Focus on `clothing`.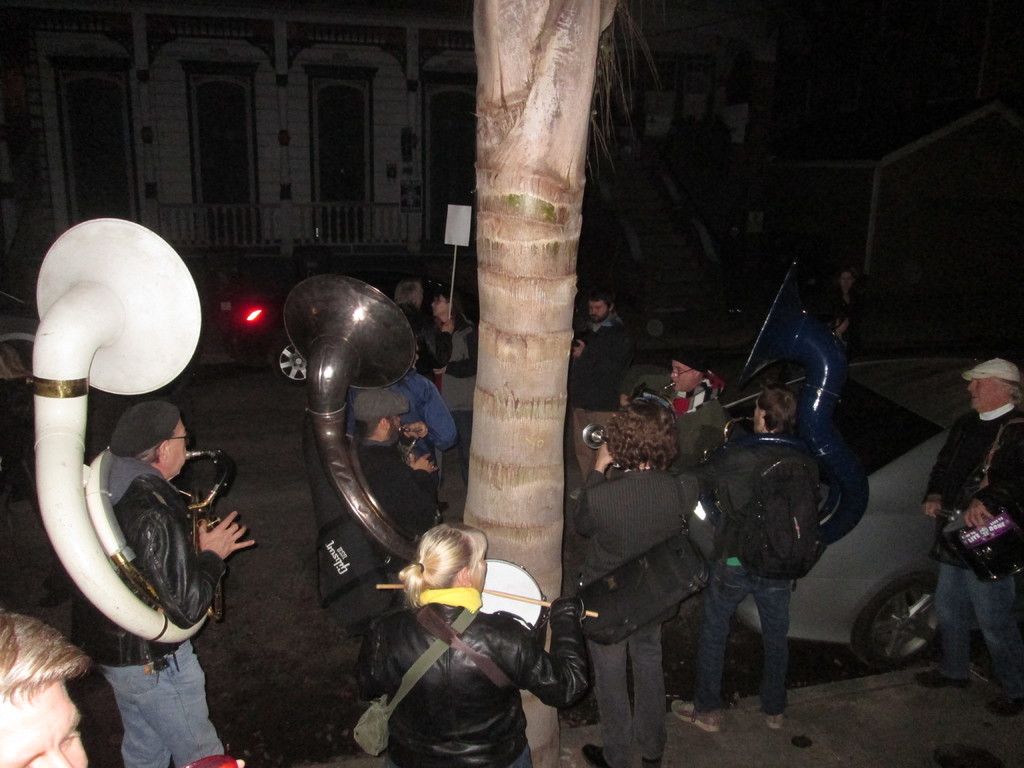
Focused at {"left": 415, "top": 318, "right": 476, "bottom": 428}.
